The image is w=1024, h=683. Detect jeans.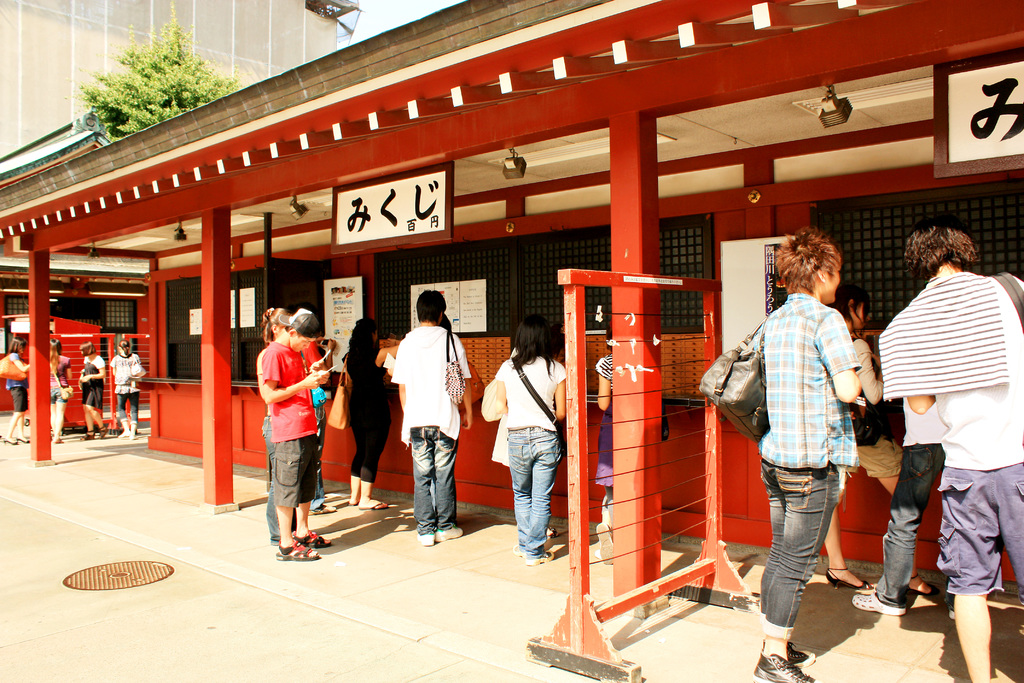
Detection: (x1=874, y1=441, x2=959, y2=609).
